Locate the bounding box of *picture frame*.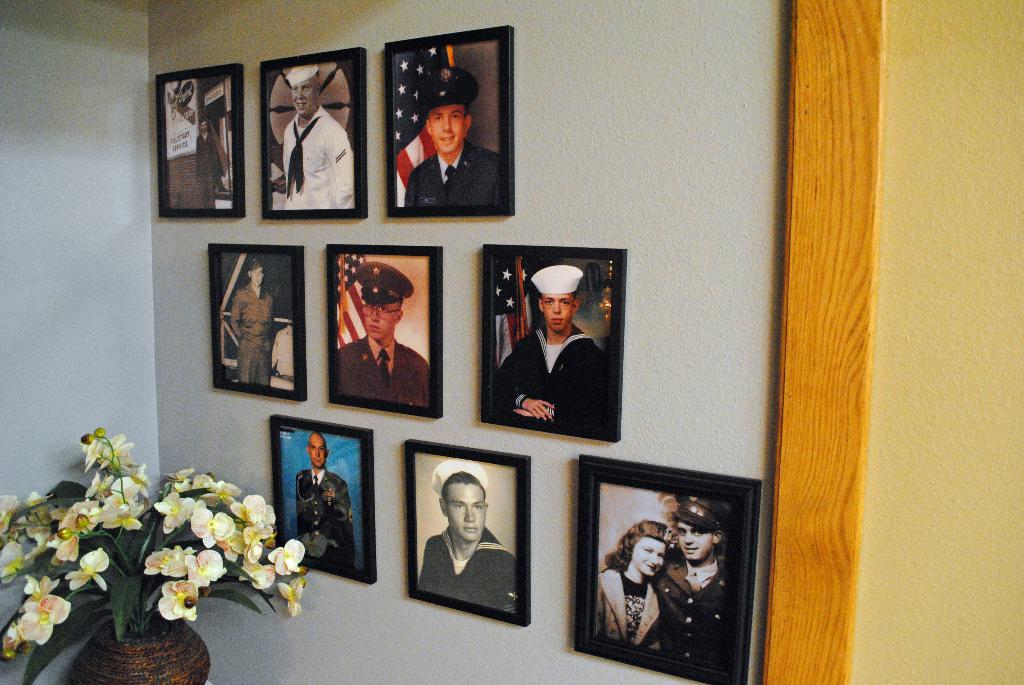
Bounding box: 574/463/771/682.
